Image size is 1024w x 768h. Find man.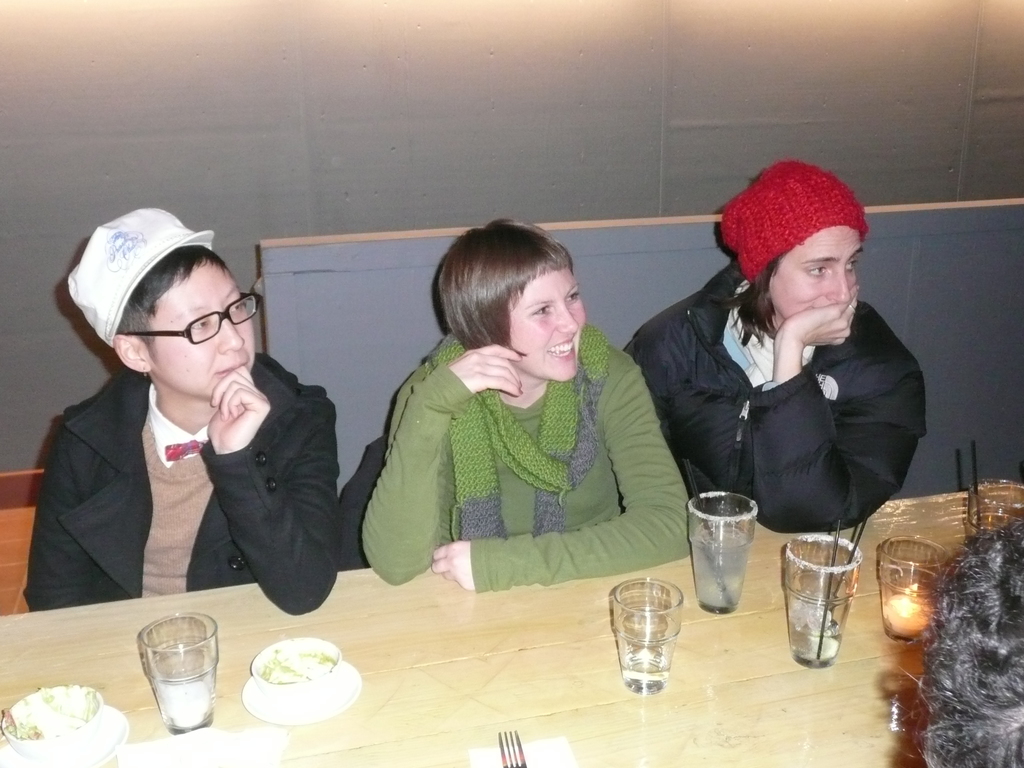
(18, 223, 353, 632).
